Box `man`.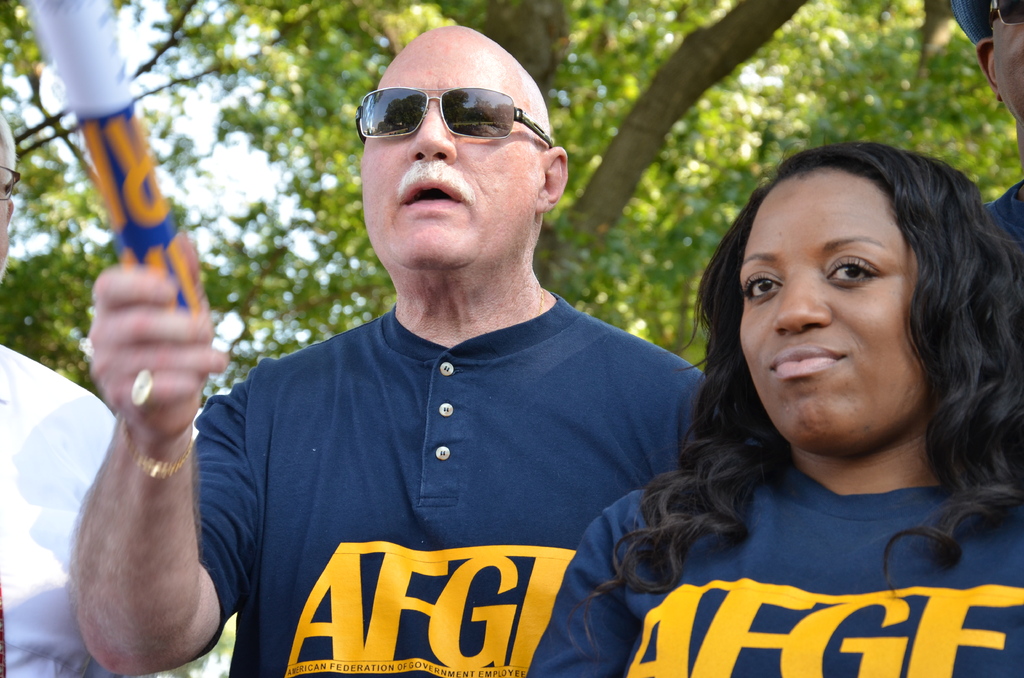
0 117 115 677.
